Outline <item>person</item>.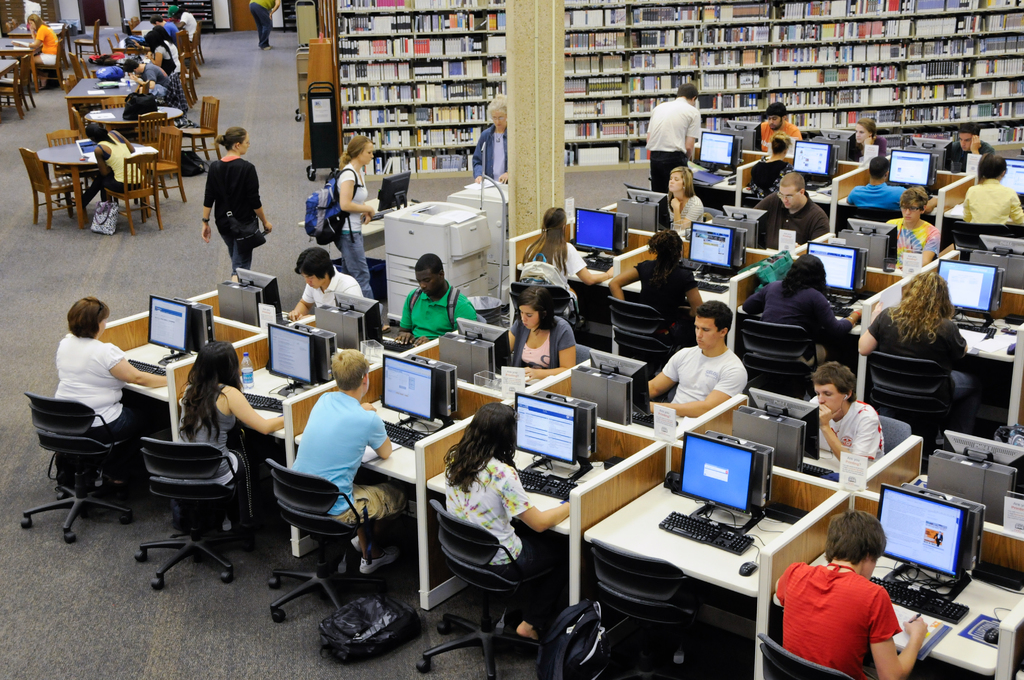
Outline: [23, 10, 59, 89].
